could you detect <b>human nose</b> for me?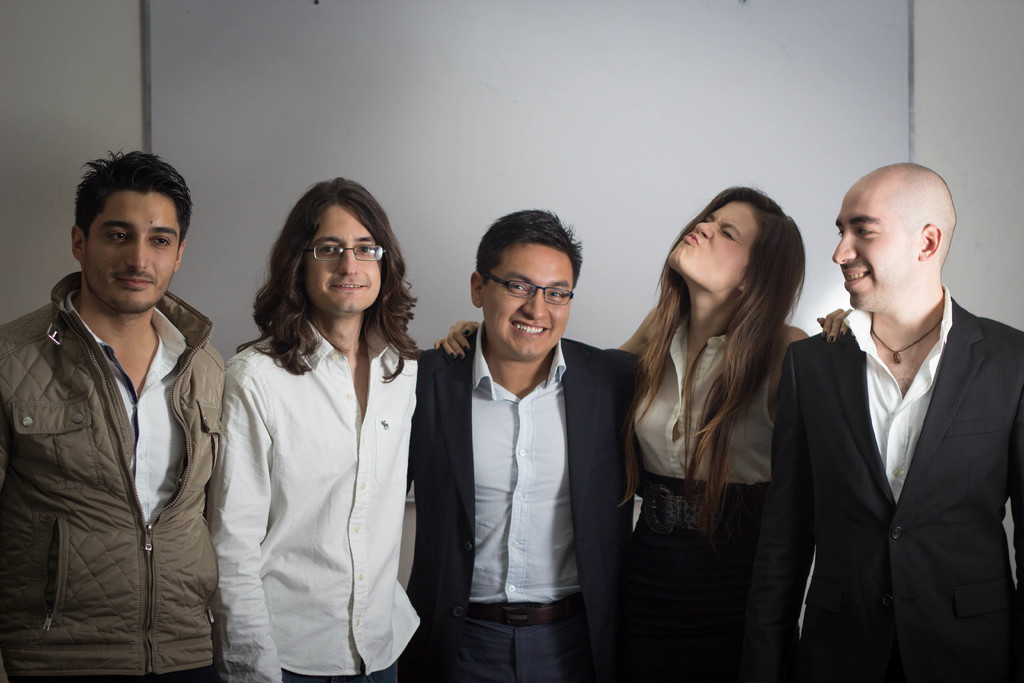
Detection result: left=695, top=224, right=717, bottom=239.
